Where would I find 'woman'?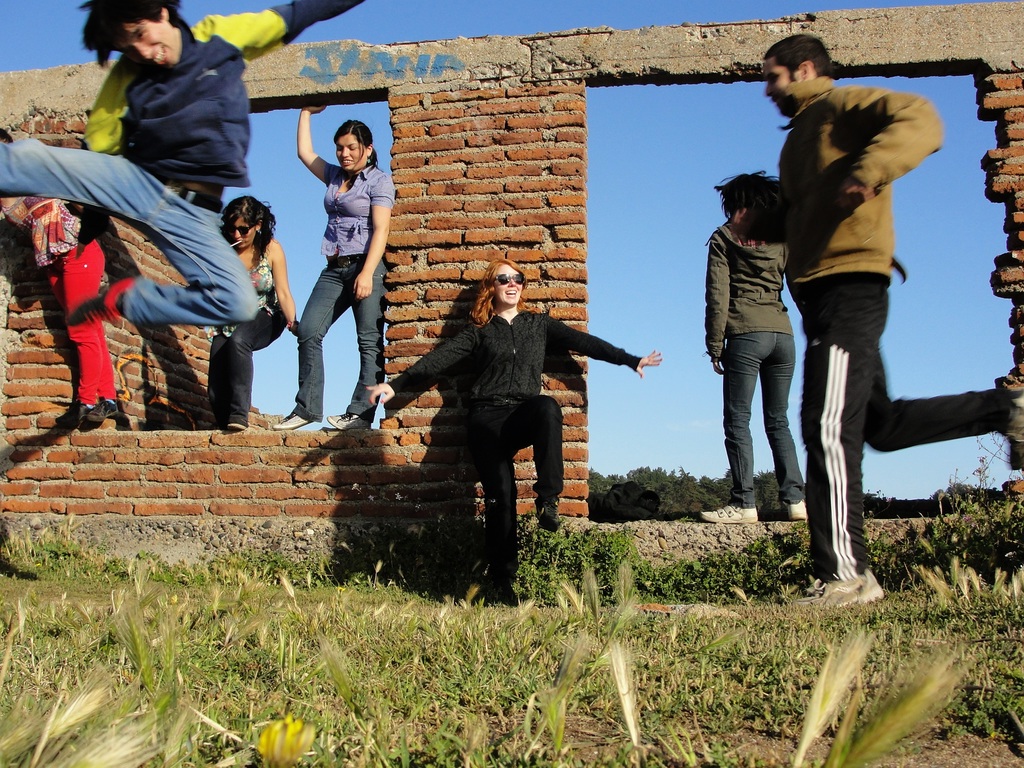
At bbox(272, 103, 396, 431).
